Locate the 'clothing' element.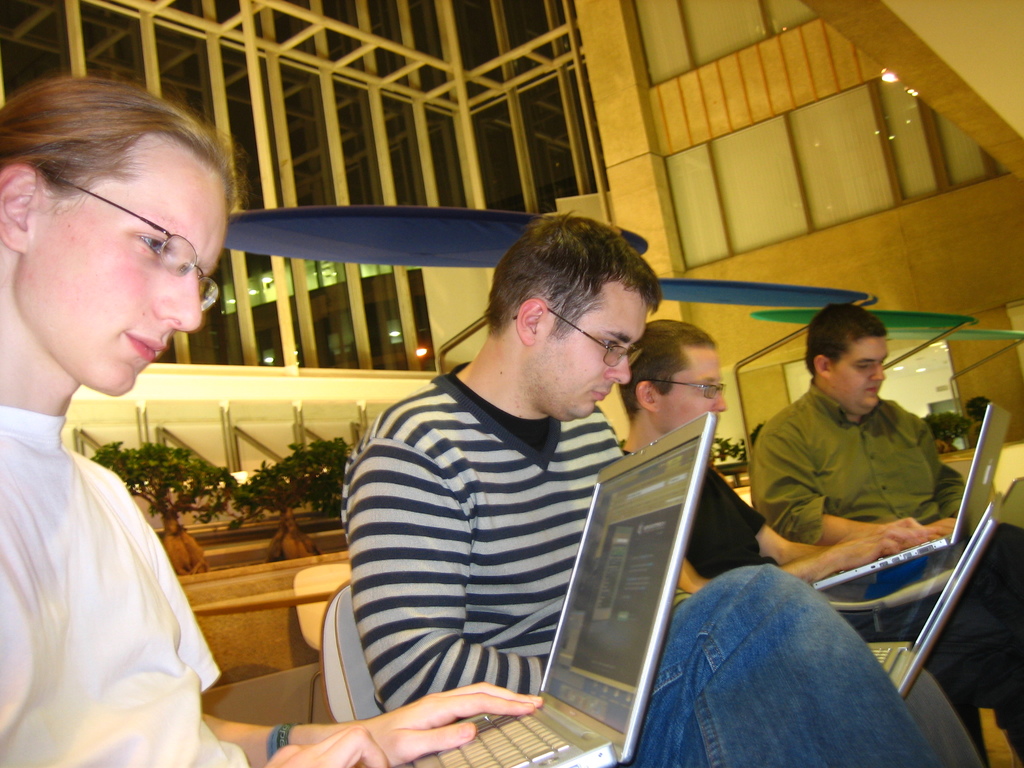
Element bbox: l=338, t=357, r=943, b=767.
